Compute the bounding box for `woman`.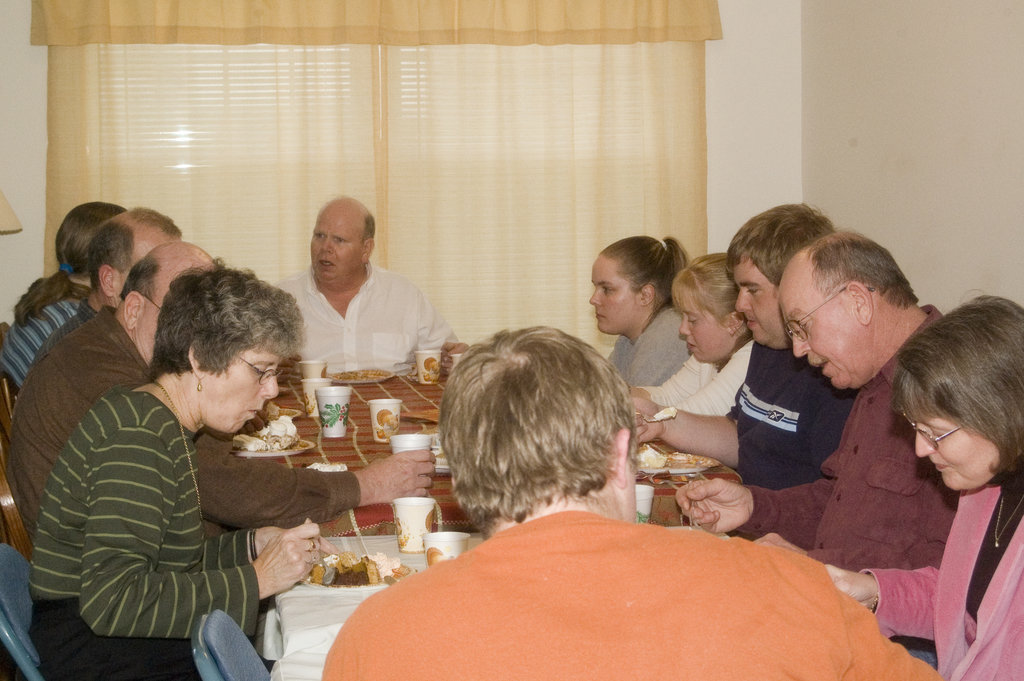
bbox=[624, 250, 755, 416].
